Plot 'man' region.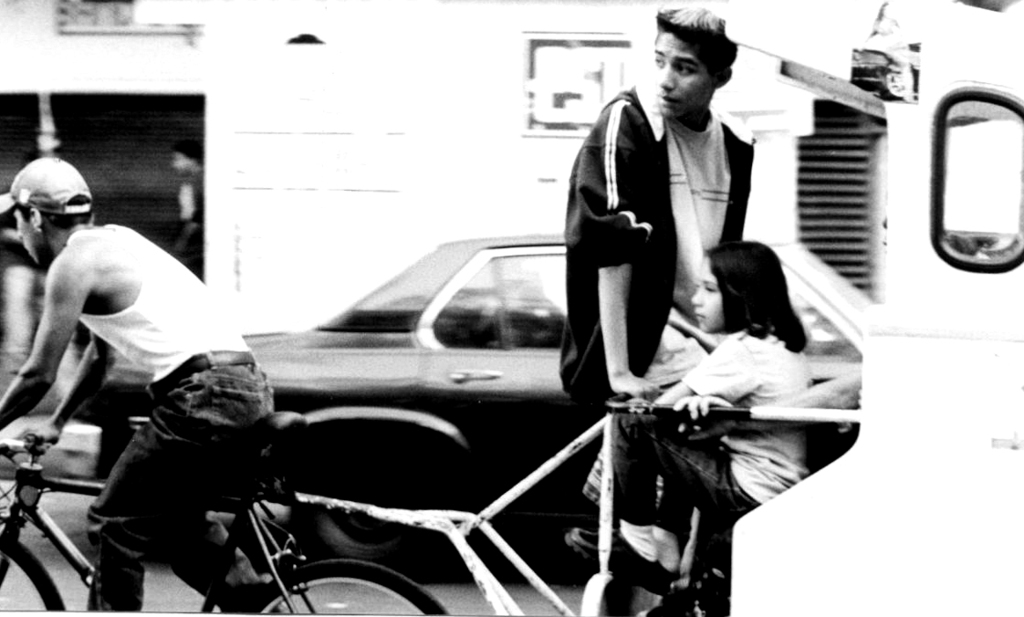
Plotted at 545/45/832/502.
